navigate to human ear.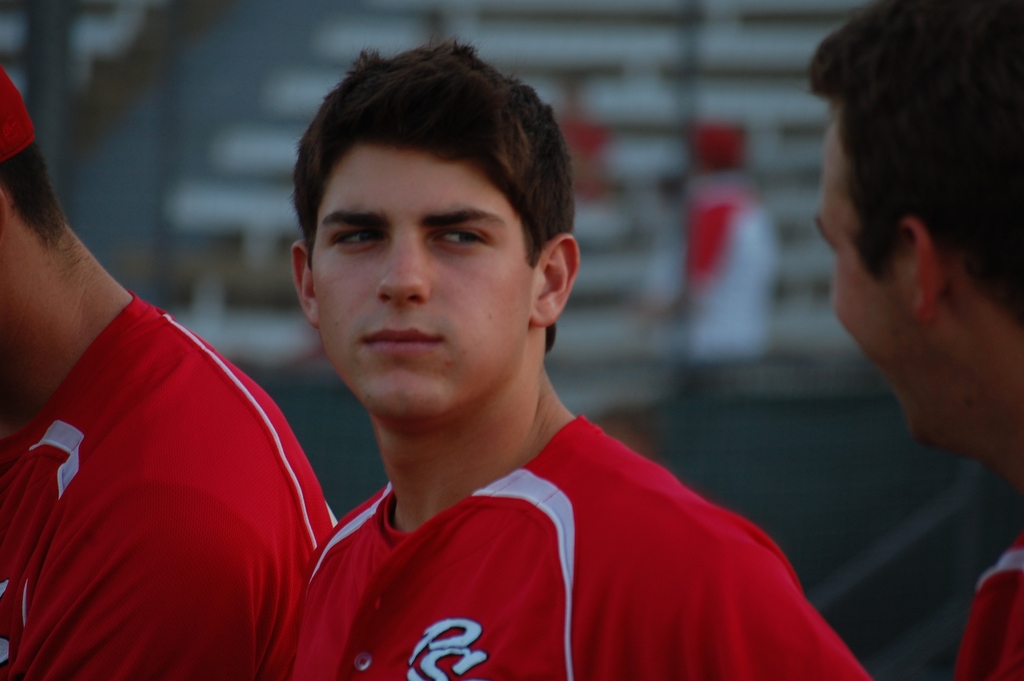
Navigation target: bbox(534, 229, 582, 327).
